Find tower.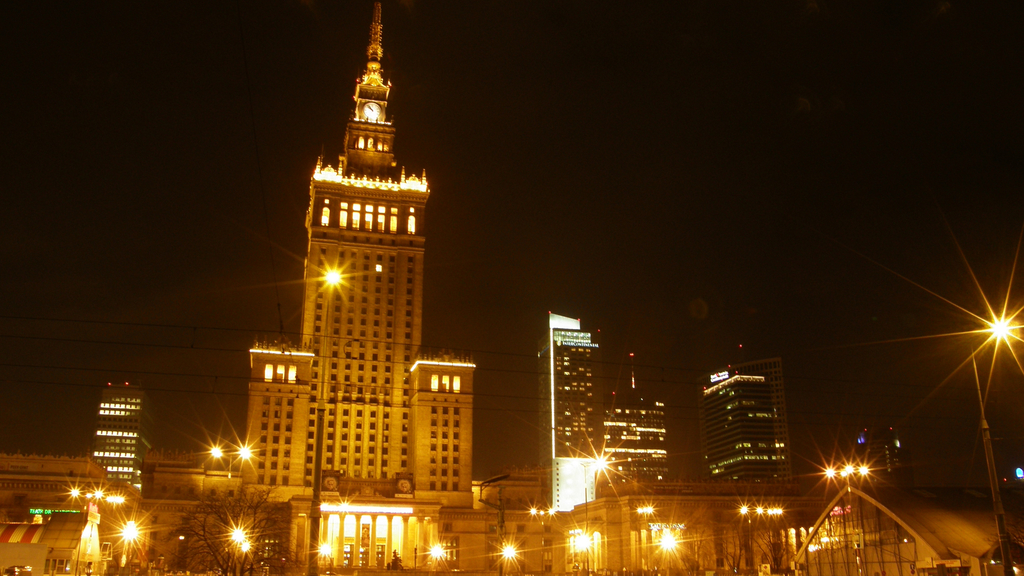
l=698, t=365, r=770, b=485.
